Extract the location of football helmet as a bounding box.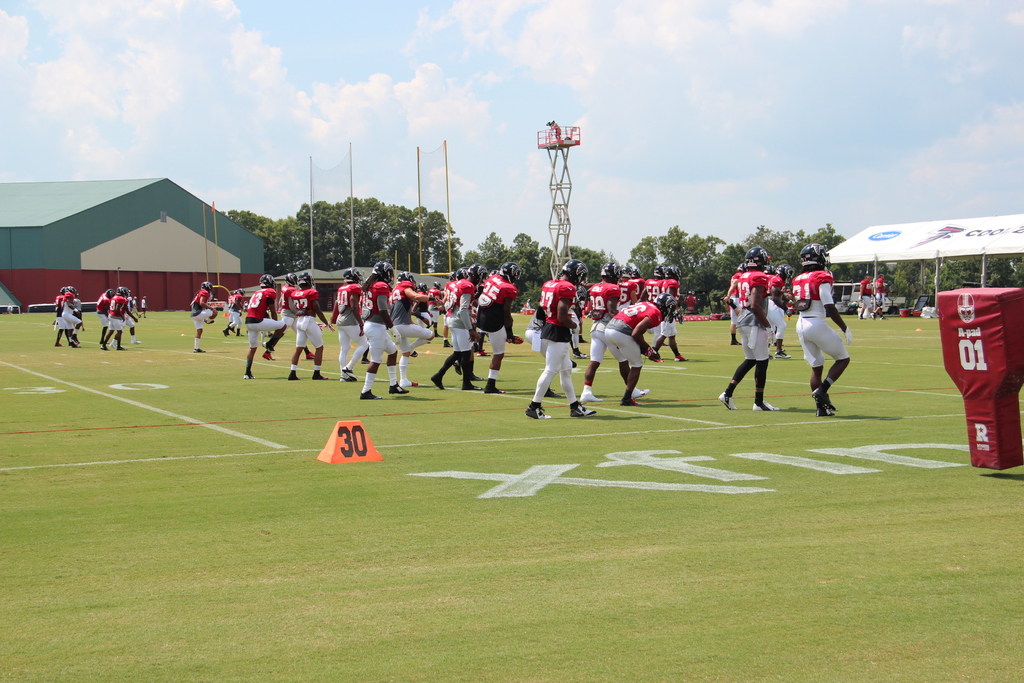
left=558, top=260, right=591, bottom=285.
